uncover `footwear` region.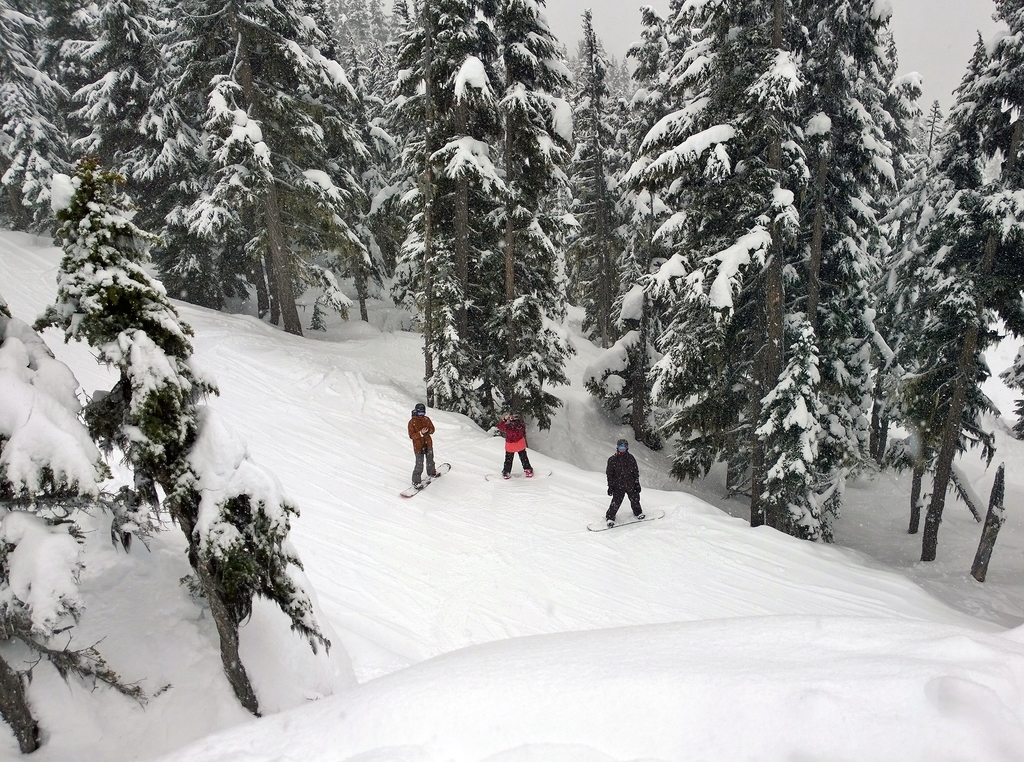
Uncovered: {"x1": 504, "y1": 475, "x2": 513, "y2": 478}.
